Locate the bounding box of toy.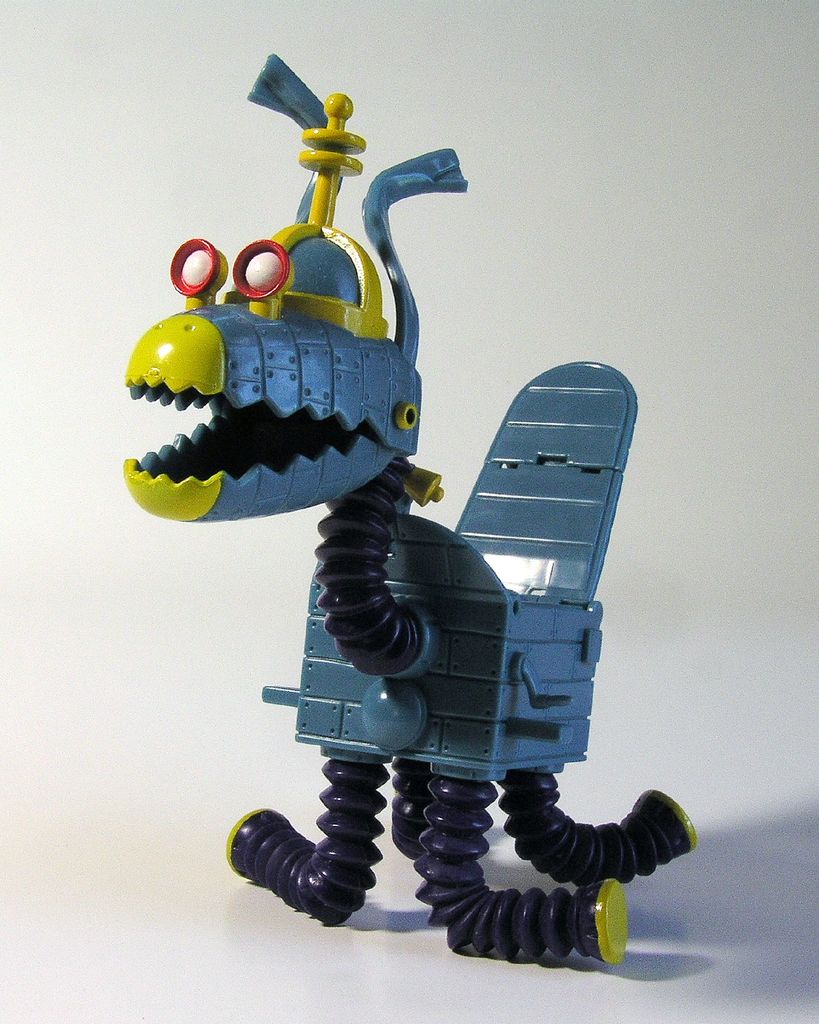
Bounding box: l=93, t=134, r=661, b=922.
